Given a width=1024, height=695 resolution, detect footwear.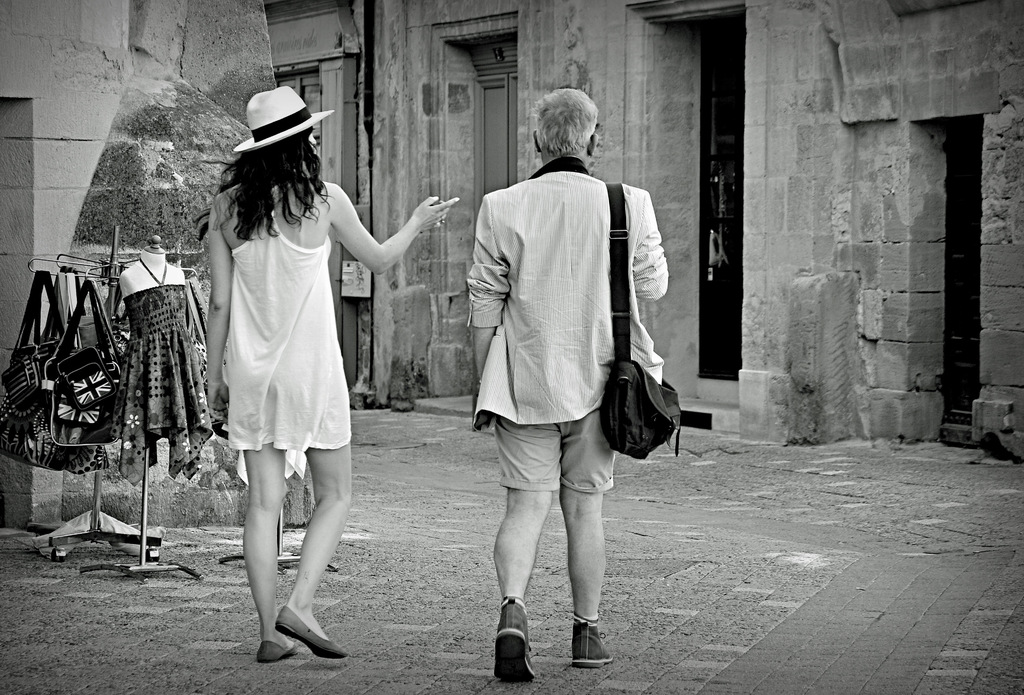
{"x1": 255, "y1": 636, "x2": 298, "y2": 662}.
